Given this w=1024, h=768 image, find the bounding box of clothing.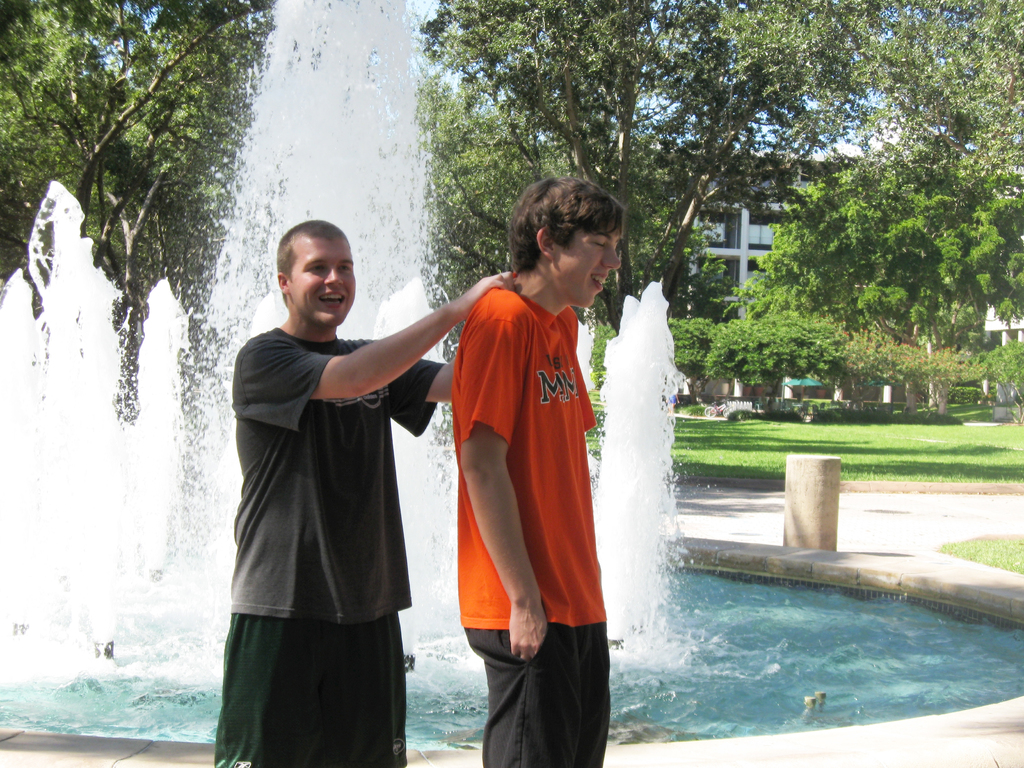
left=447, top=274, right=613, bottom=767.
